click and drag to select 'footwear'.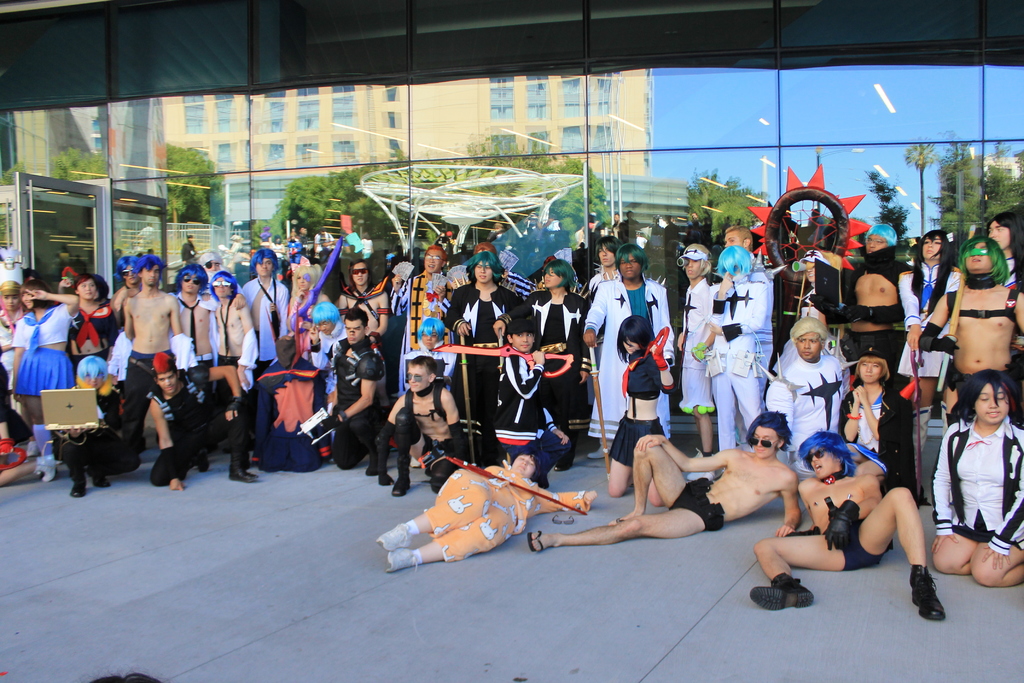
Selection: crop(703, 466, 724, 483).
